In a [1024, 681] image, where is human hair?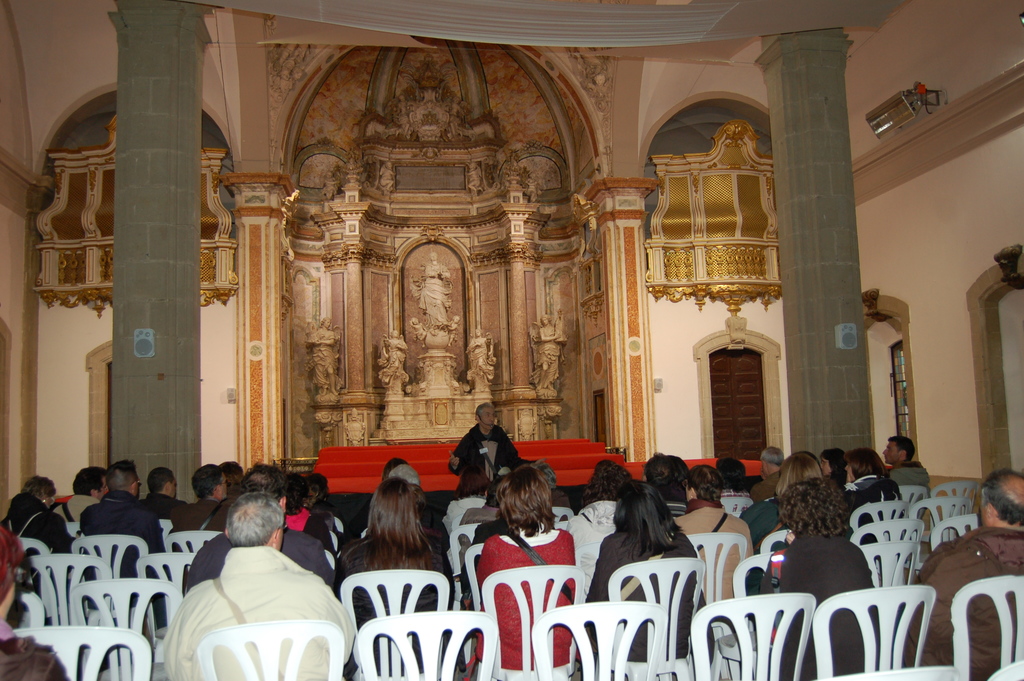
crop(380, 459, 405, 480).
